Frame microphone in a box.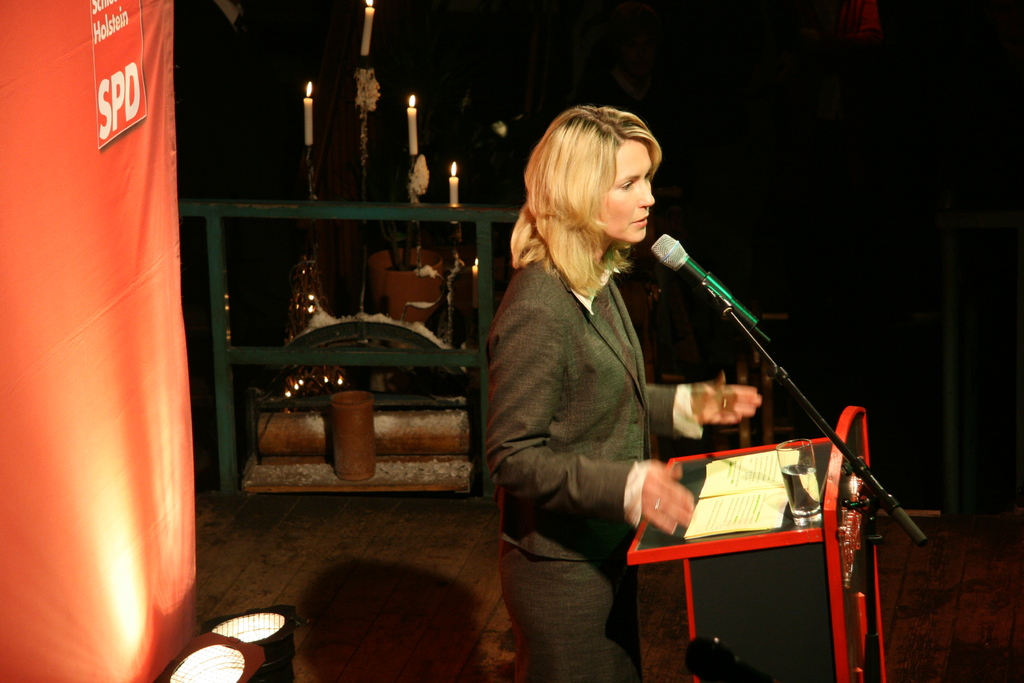
locate(652, 232, 771, 343).
